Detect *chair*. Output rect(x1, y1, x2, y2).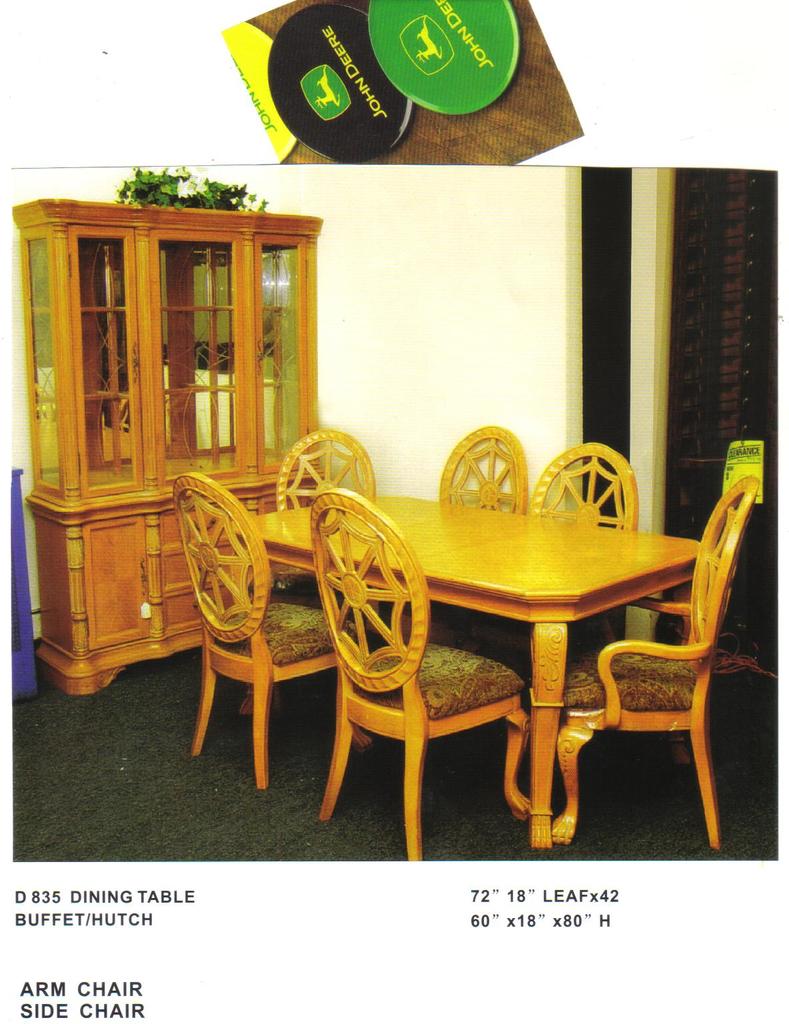
rect(472, 439, 639, 701).
